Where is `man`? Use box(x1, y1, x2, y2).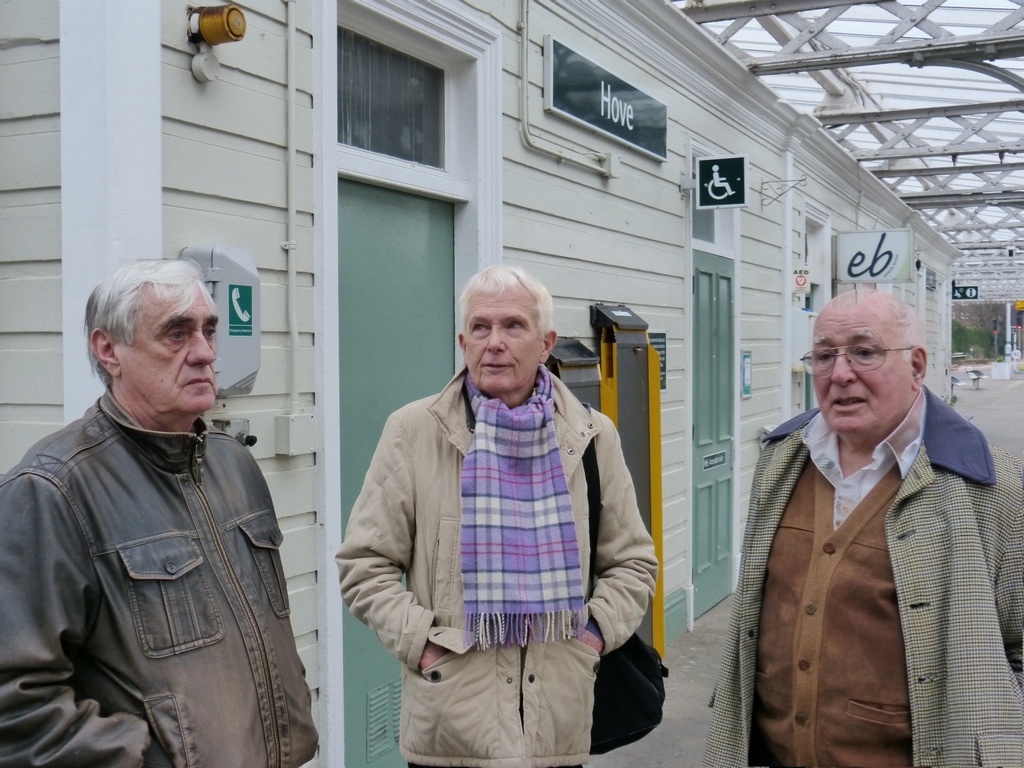
box(0, 254, 321, 767).
